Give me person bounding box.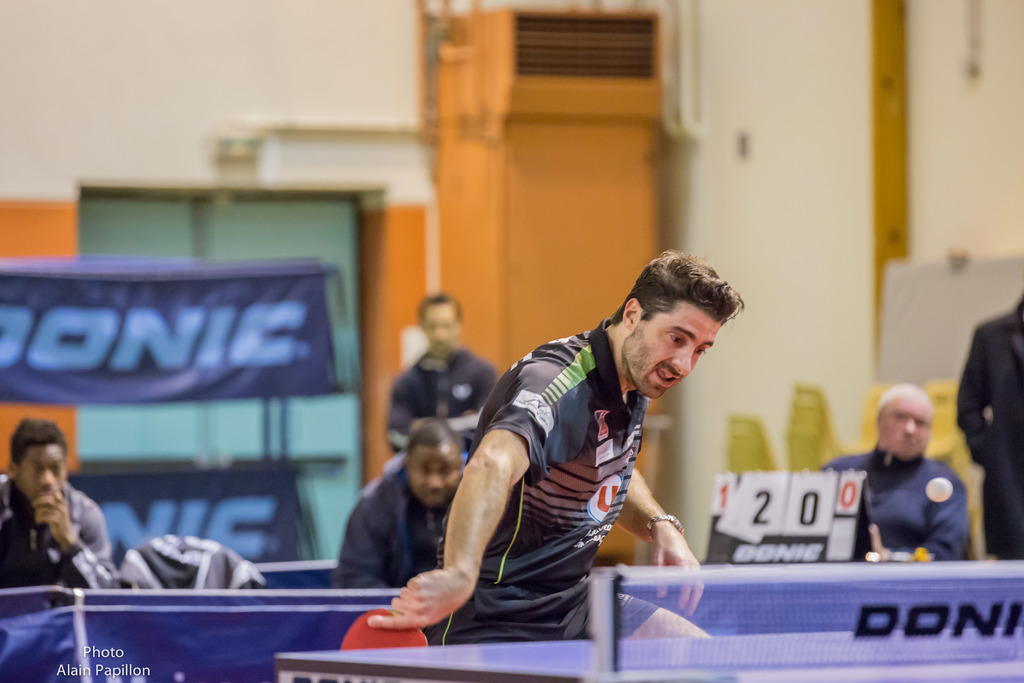
[x1=425, y1=258, x2=744, y2=639].
